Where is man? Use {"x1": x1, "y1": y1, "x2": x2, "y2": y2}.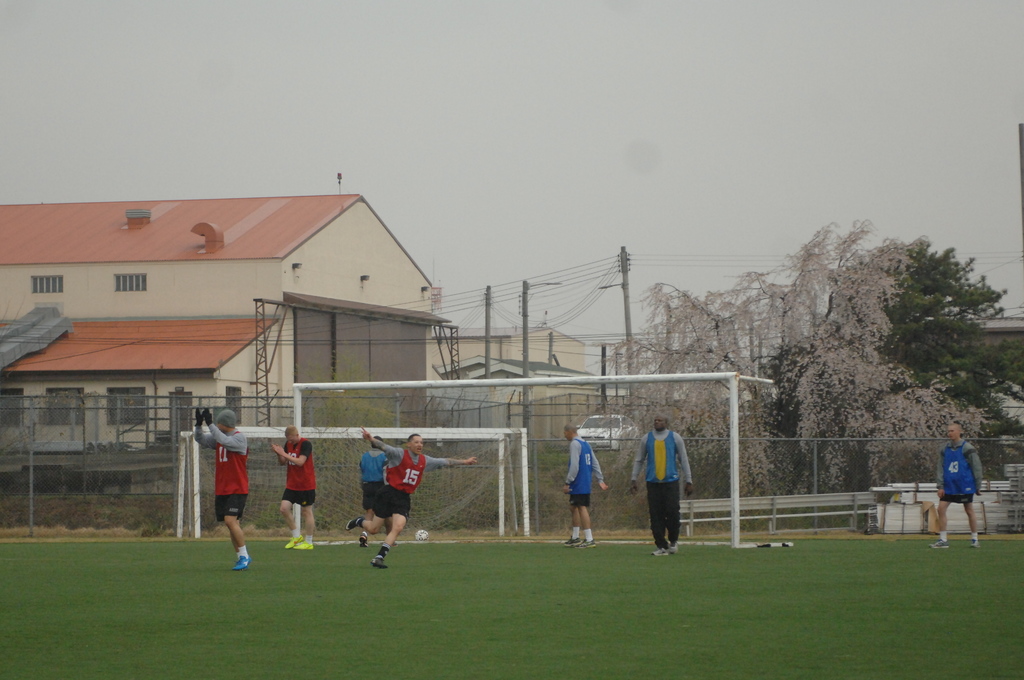
{"x1": 372, "y1": 423, "x2": 470, "y2": 558}.
